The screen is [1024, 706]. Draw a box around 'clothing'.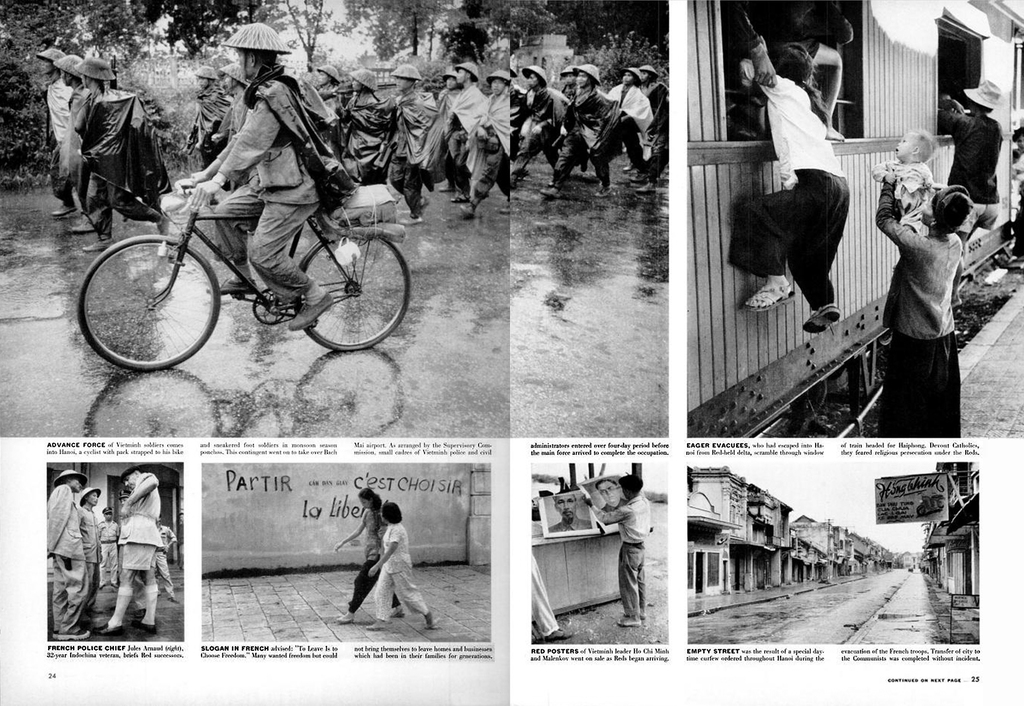
[x1=348, y1=510, x2=404, y2=609].
